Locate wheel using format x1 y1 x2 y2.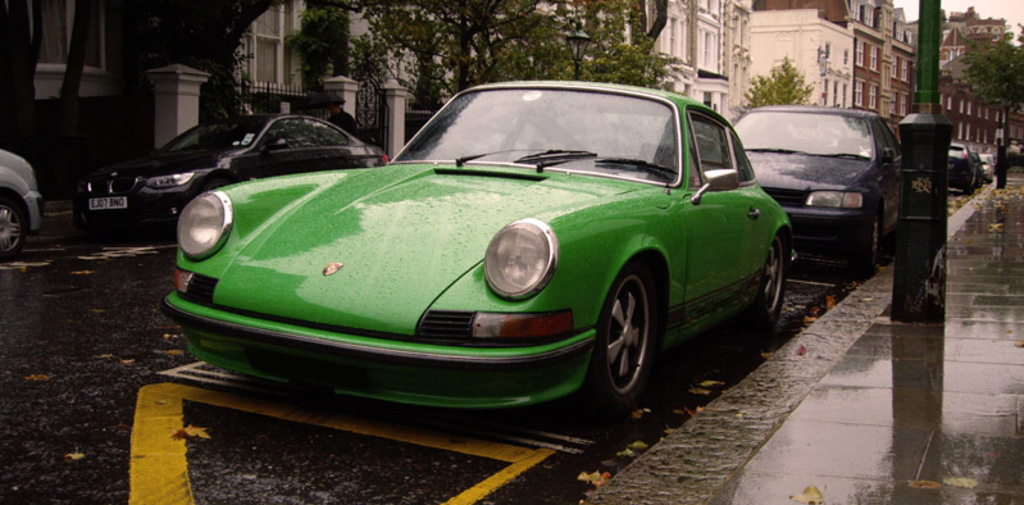
757 229 792 345.
